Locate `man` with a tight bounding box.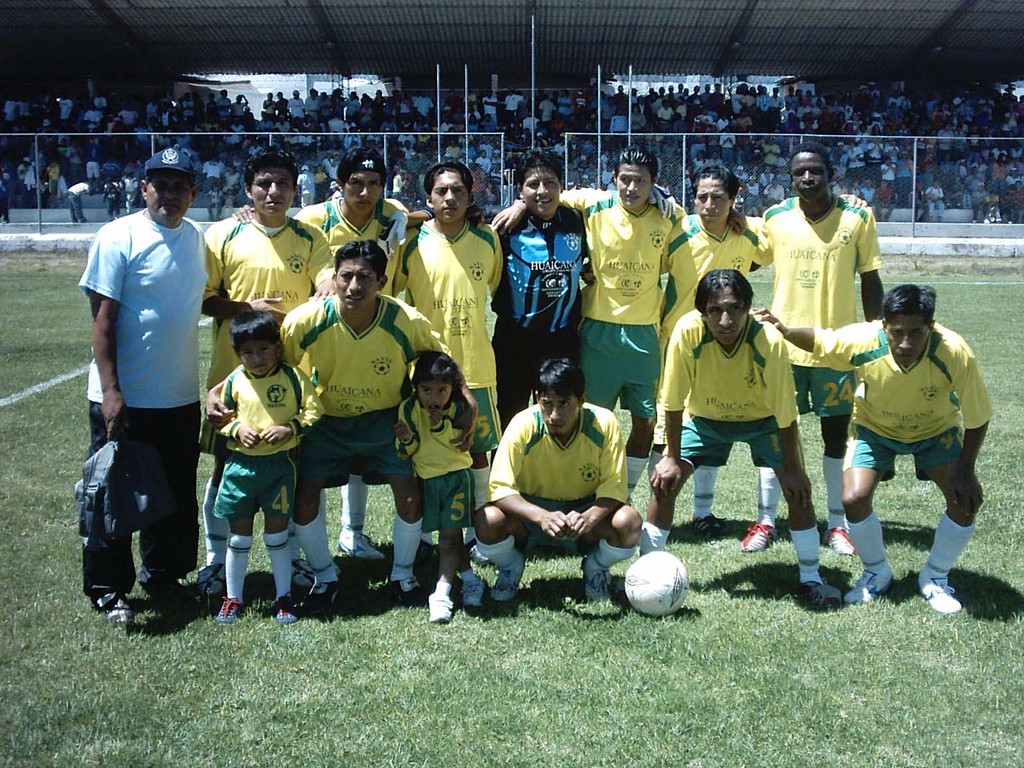
left=0, top=172, right=12, bottom=223.
